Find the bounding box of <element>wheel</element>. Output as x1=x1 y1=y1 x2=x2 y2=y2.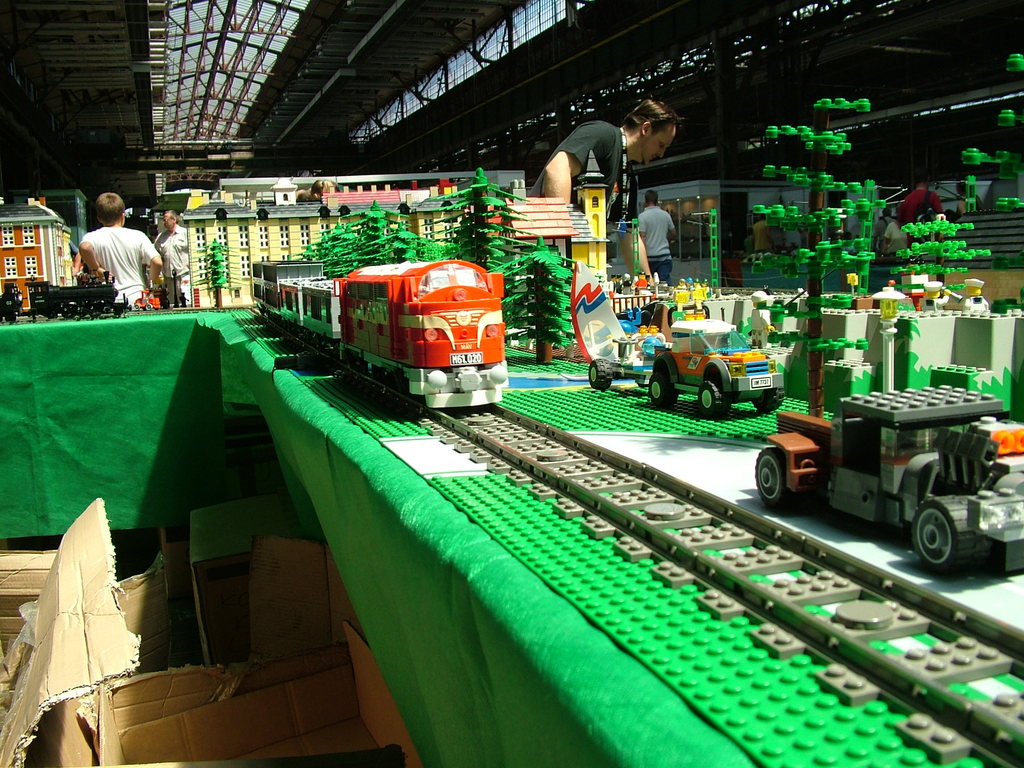
x1=910 y1=495 x2=988 y2=580.
